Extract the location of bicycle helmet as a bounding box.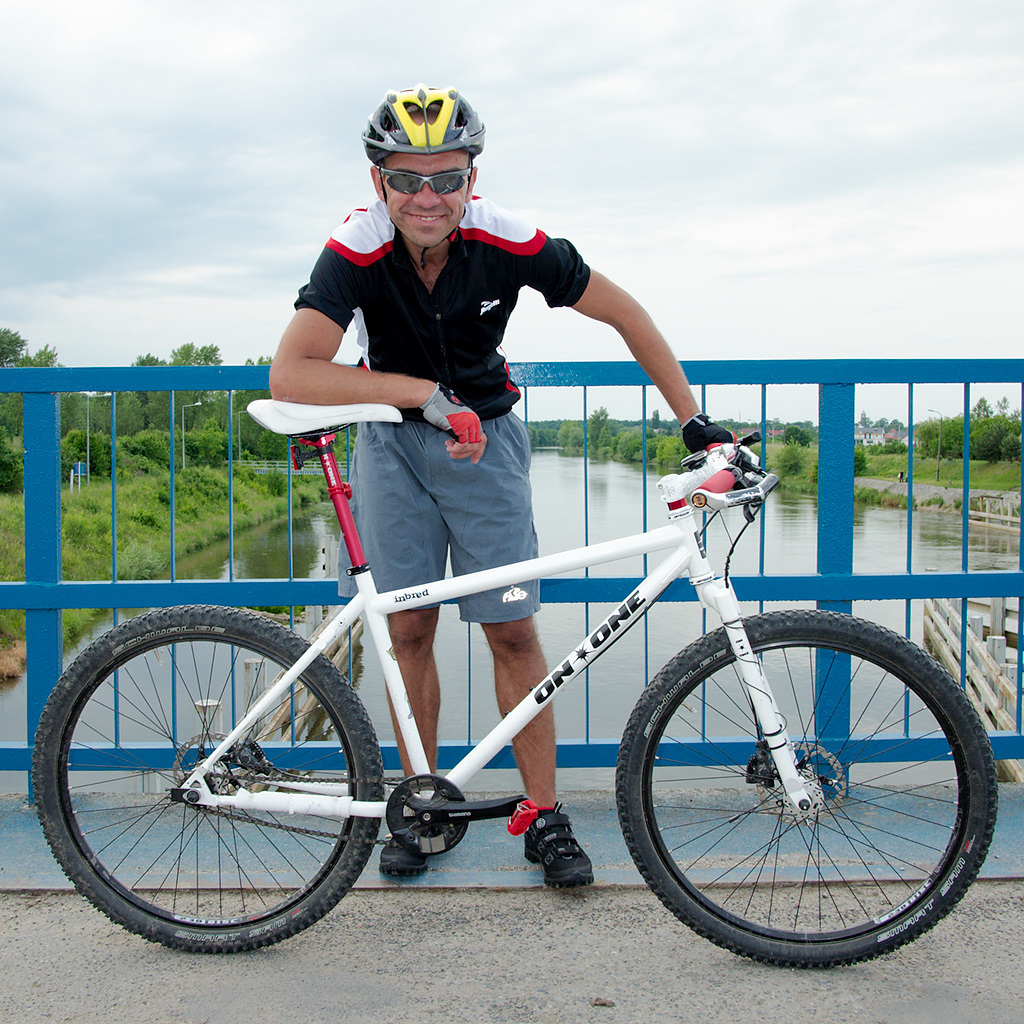
region(357, 79, 486, 270).
